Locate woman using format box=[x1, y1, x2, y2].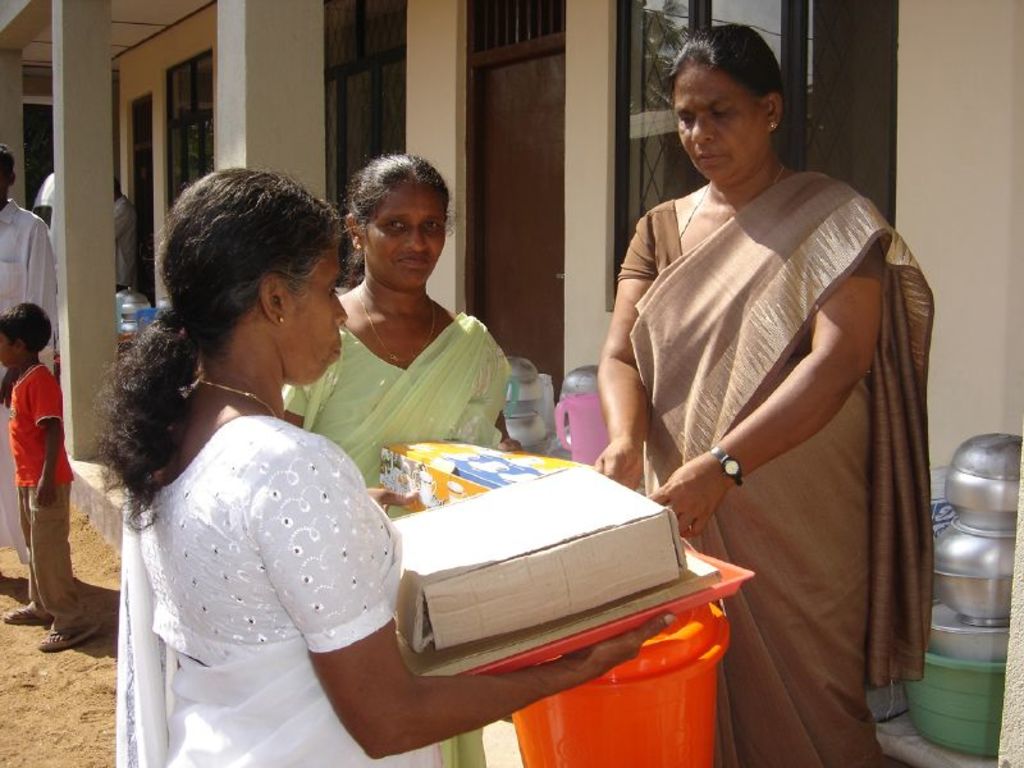
box=[588, 23, 942, 767].
